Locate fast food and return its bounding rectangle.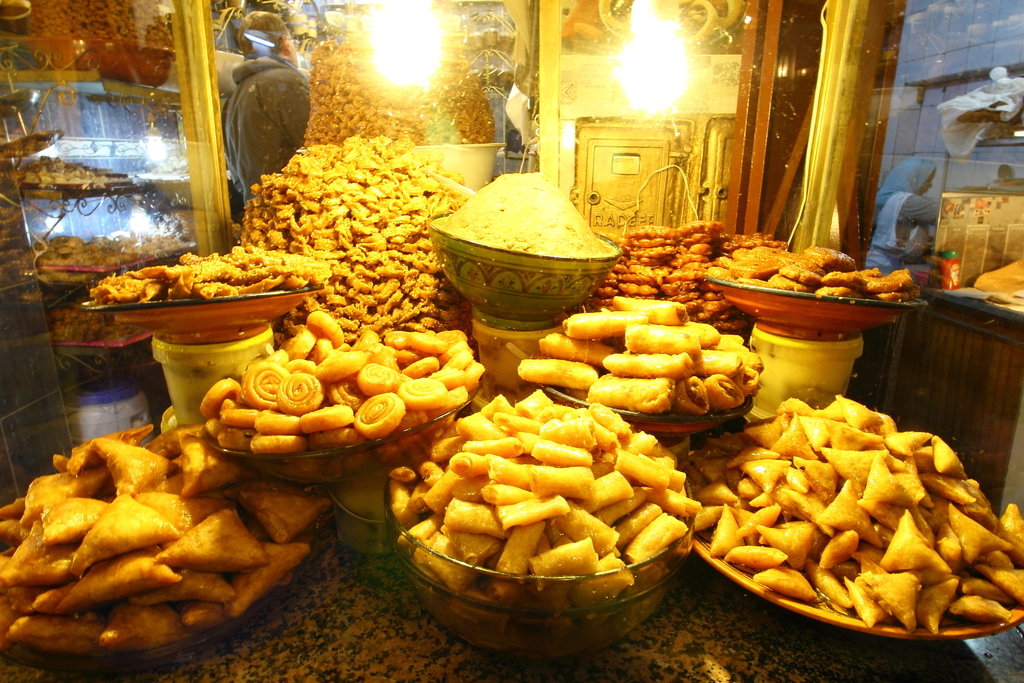
locate(775, 400, 815, 421).
